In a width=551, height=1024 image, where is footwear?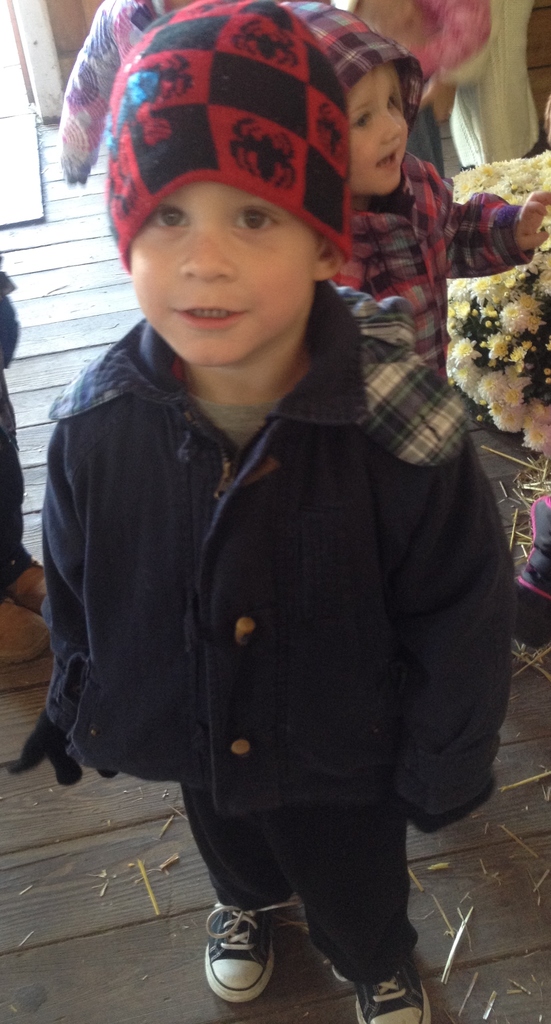
locate(9, 562, 61, 614).
